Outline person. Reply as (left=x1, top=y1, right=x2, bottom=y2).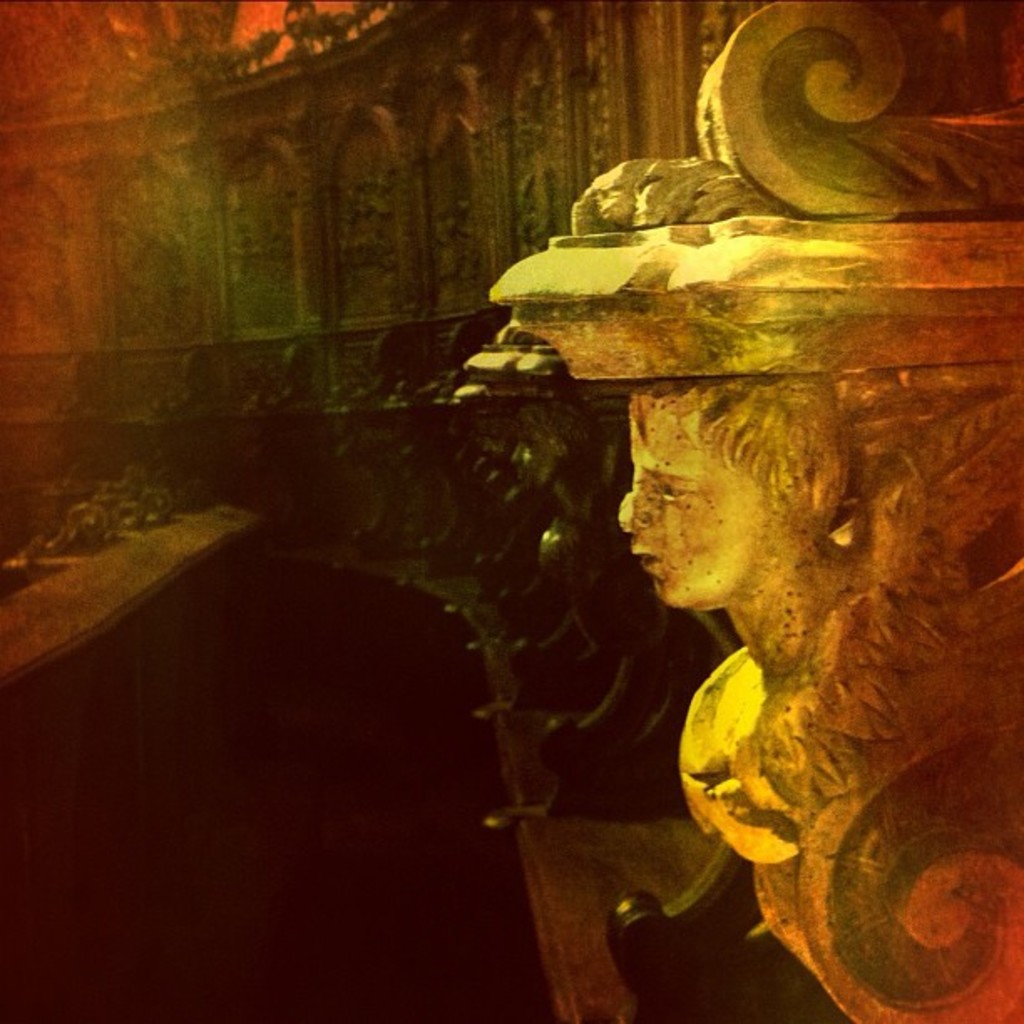
(left=577, top=298, right=992, bottom=1023).
